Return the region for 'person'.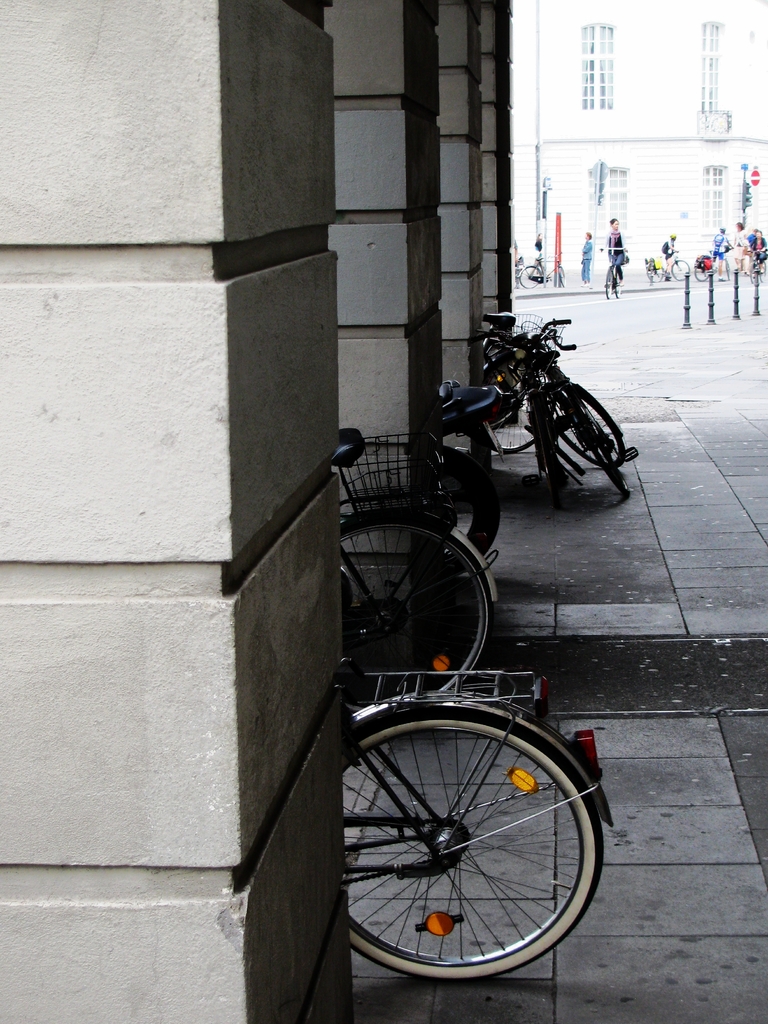
712:225:730:288.
